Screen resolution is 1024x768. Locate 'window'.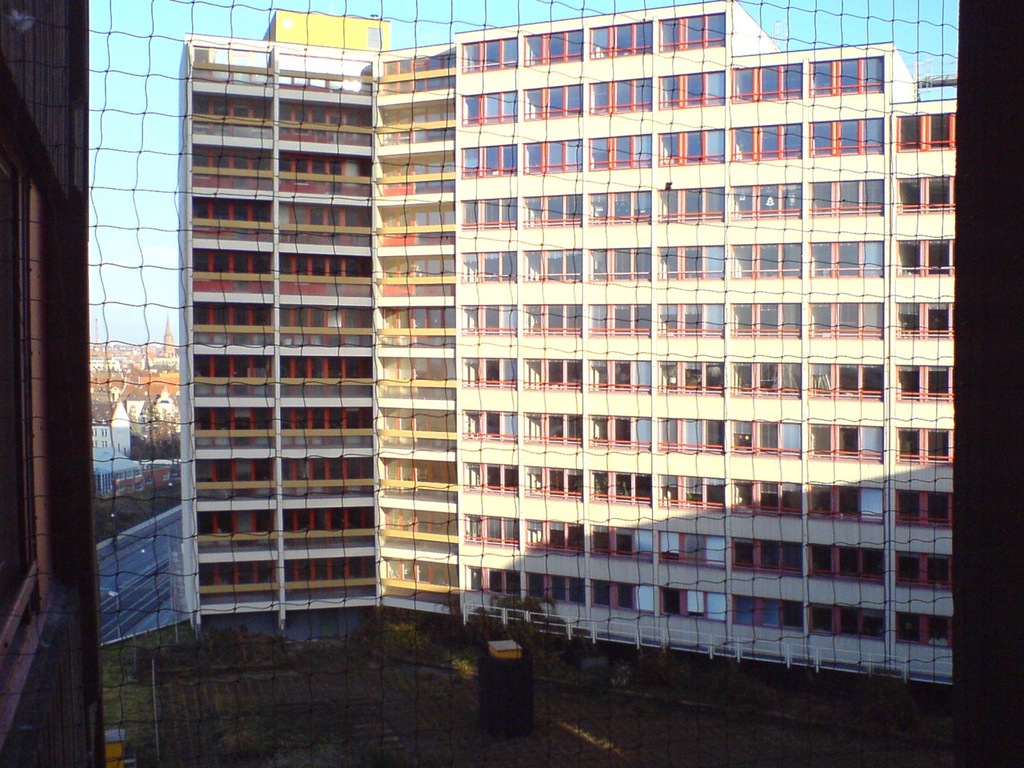
(left=186, top=394, right=271, bottom=438).
